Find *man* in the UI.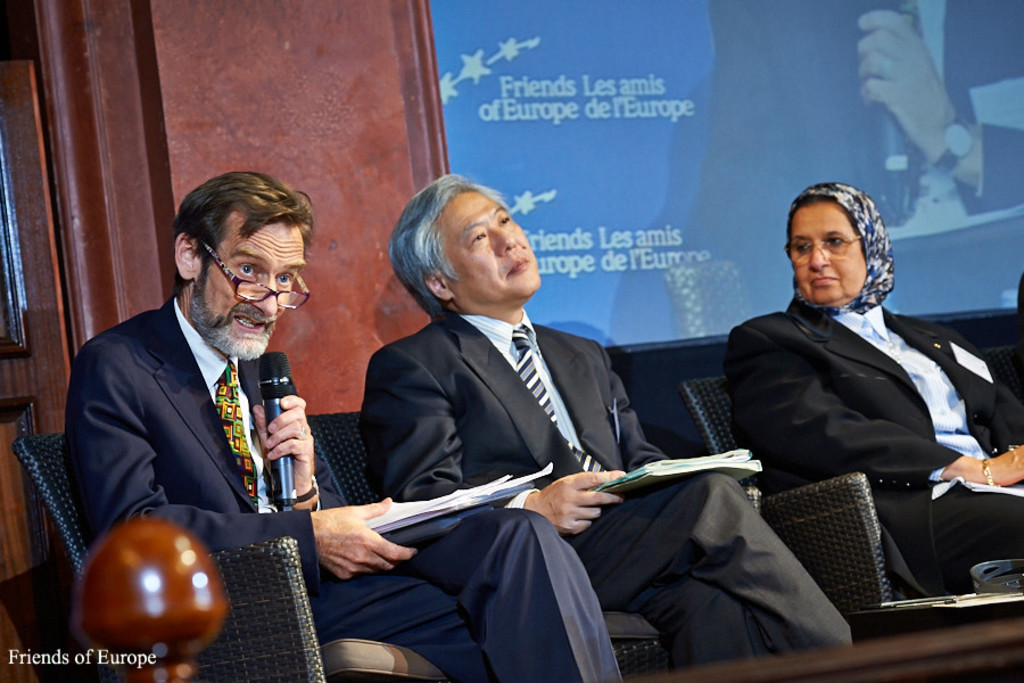
UI element at {"x1": 80, "y1": 170, "x2": 629, "y2": 682}.
